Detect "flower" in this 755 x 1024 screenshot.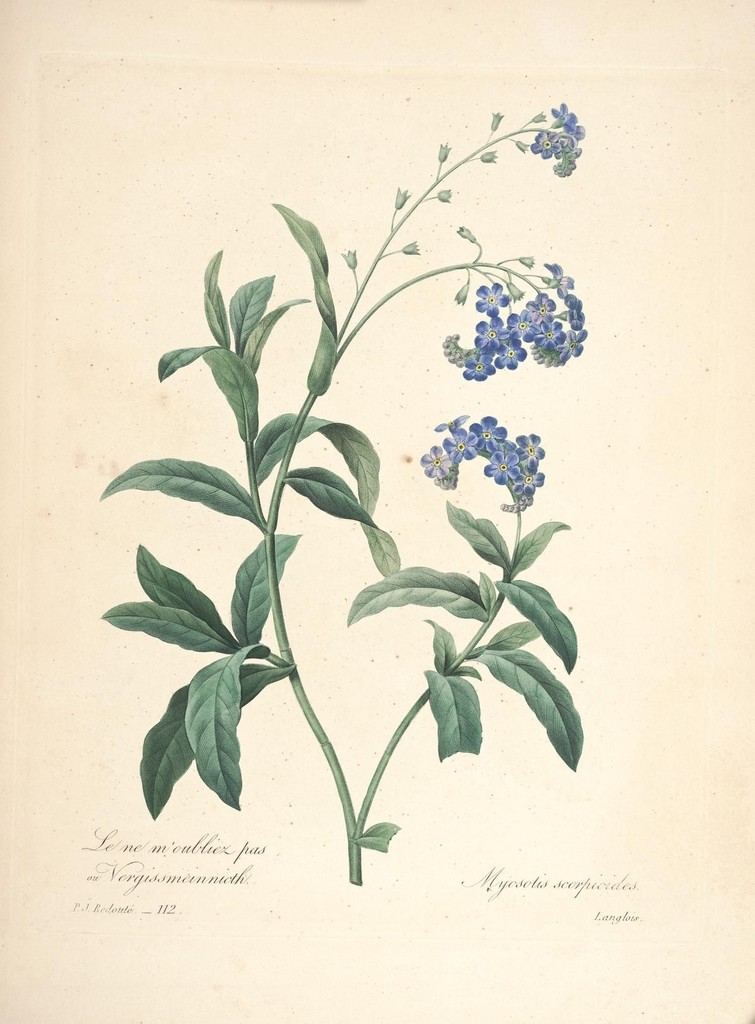
Detection: [left=530, top=101, right=589, bottom=180].
